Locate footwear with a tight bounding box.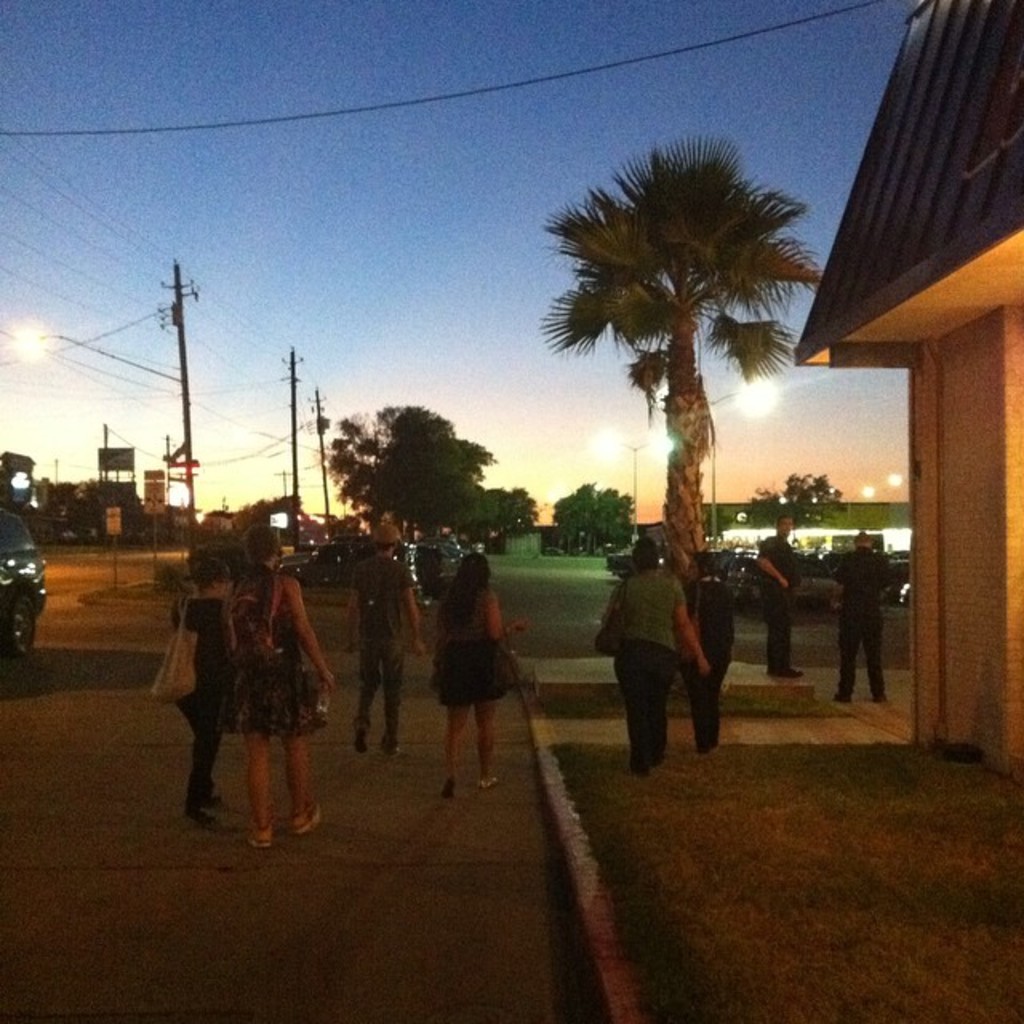
[x1=237, y1=819, x2=272, y2=846].
